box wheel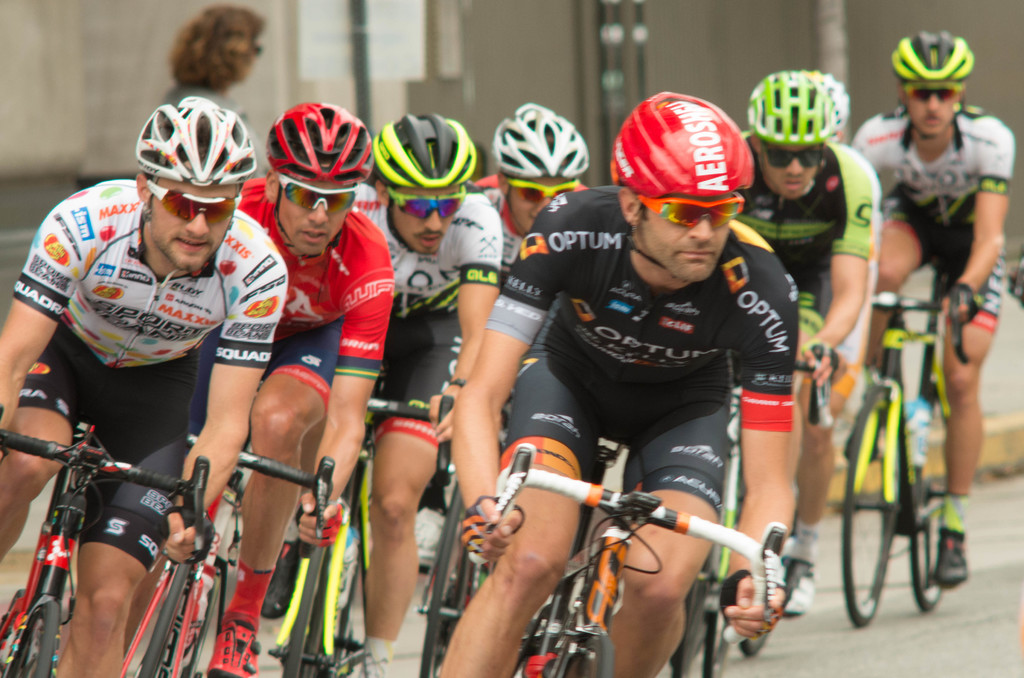
[283,549,325,677]
